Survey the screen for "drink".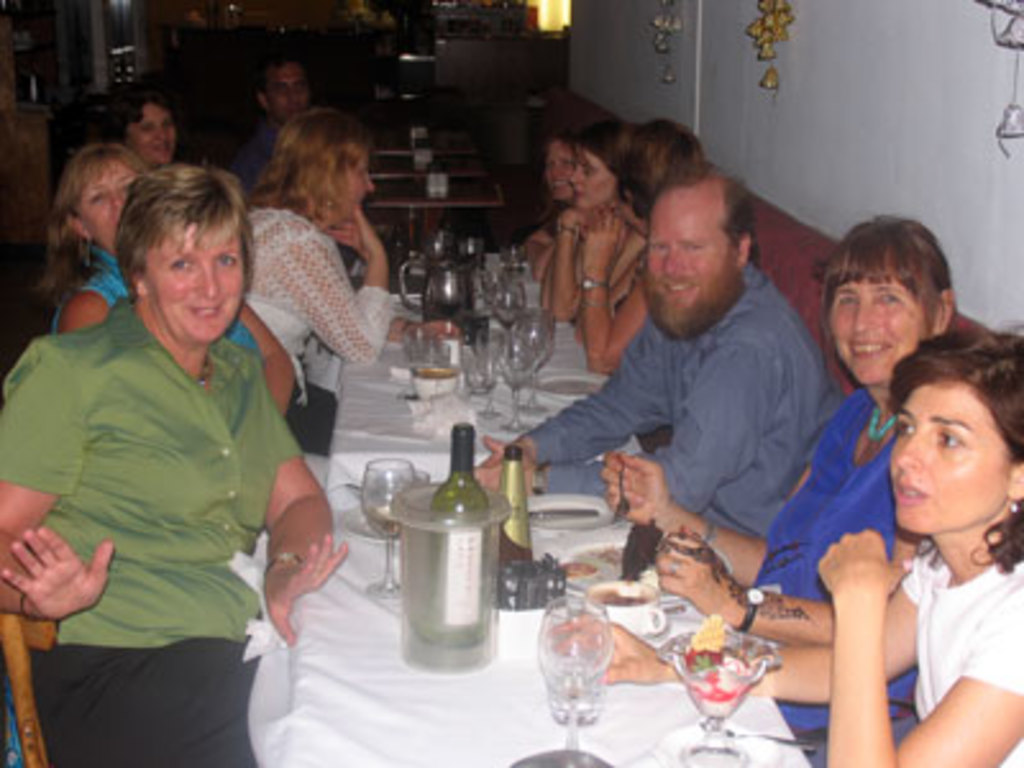
Survey found: x1=364, y1=456, x2=412, y2=596.
